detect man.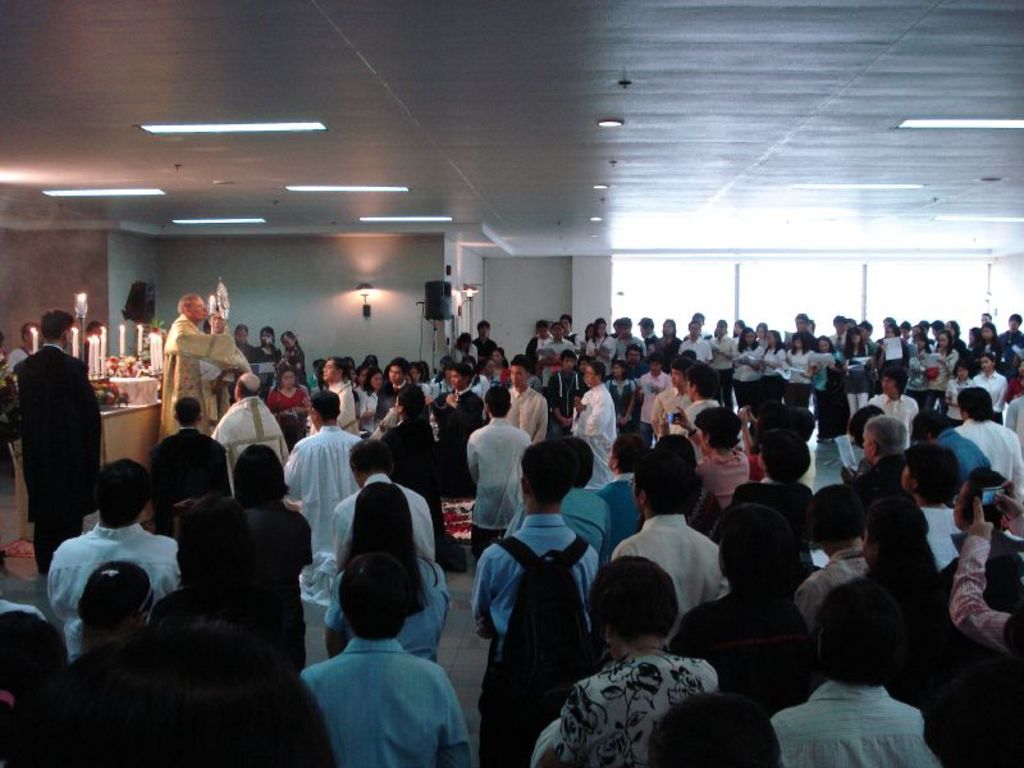
Detected at 535,317,572,380.
